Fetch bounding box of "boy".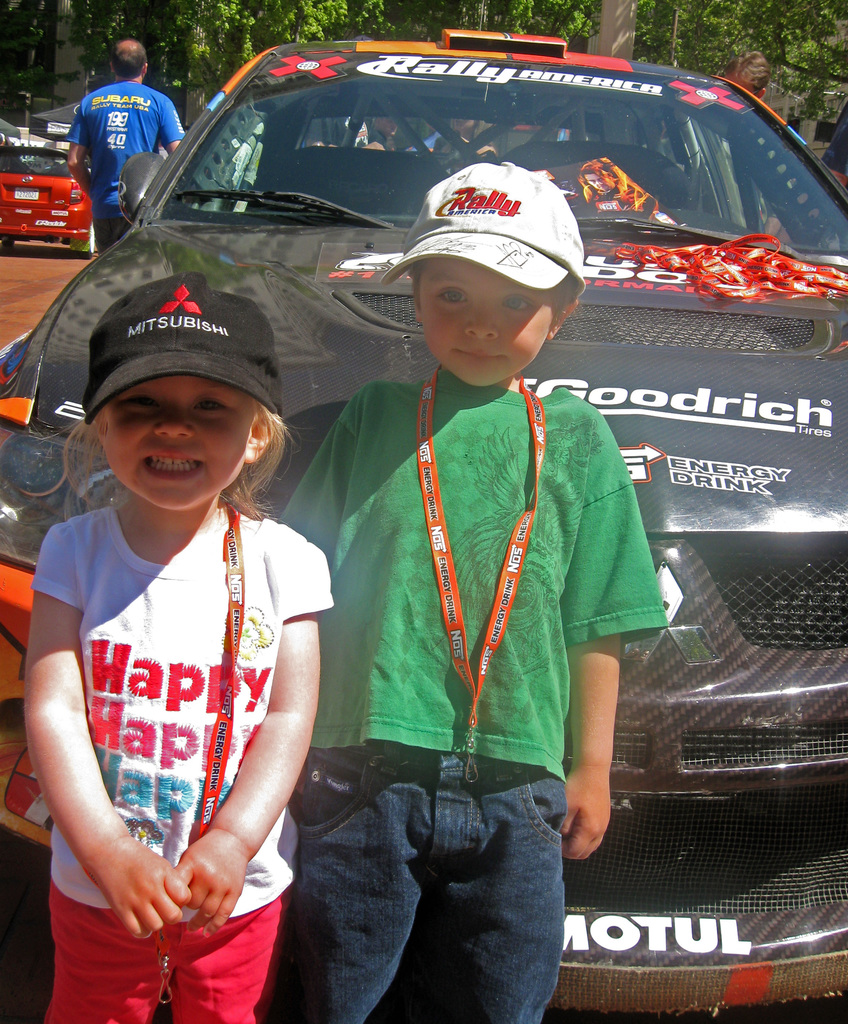
Bbox: bbox=(245, 185, 669, 989).
